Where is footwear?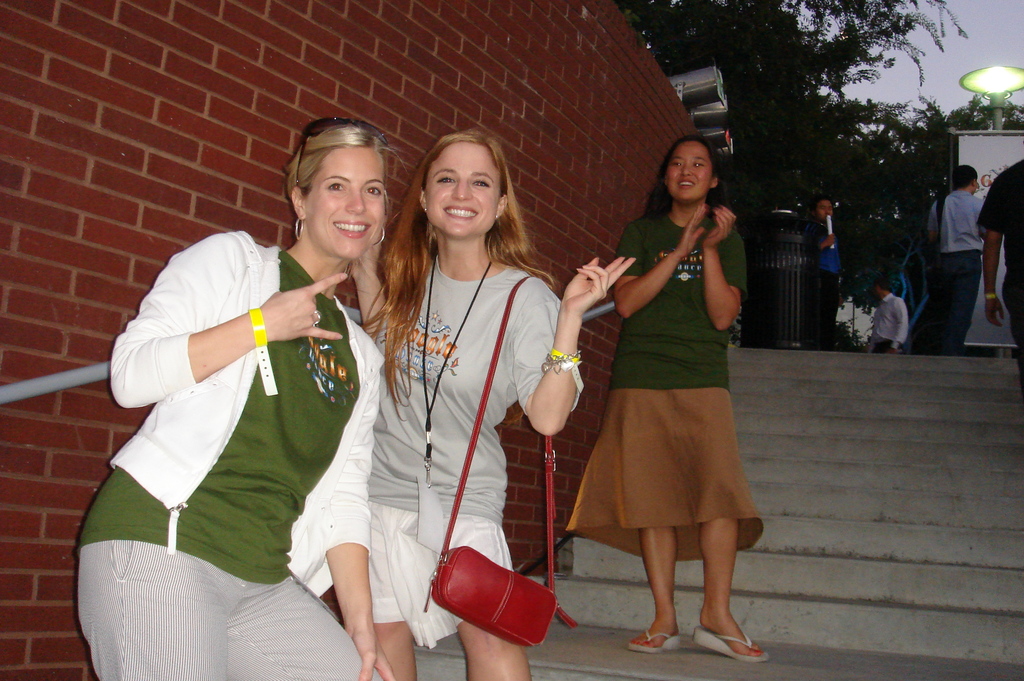
locate(689, 595, 765, 663).
